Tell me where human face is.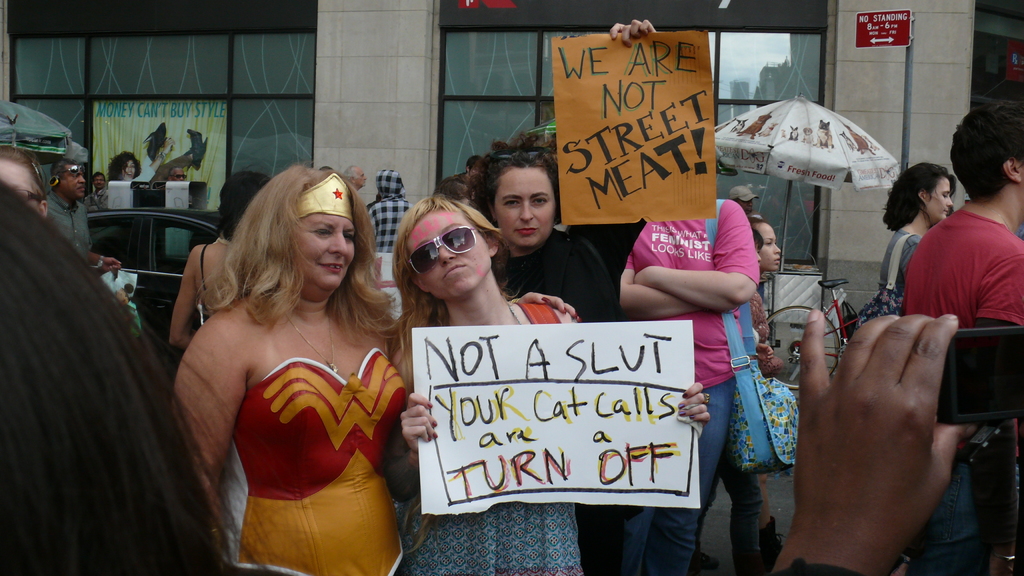
human face is at select_region(122, 159, 138, 182).
